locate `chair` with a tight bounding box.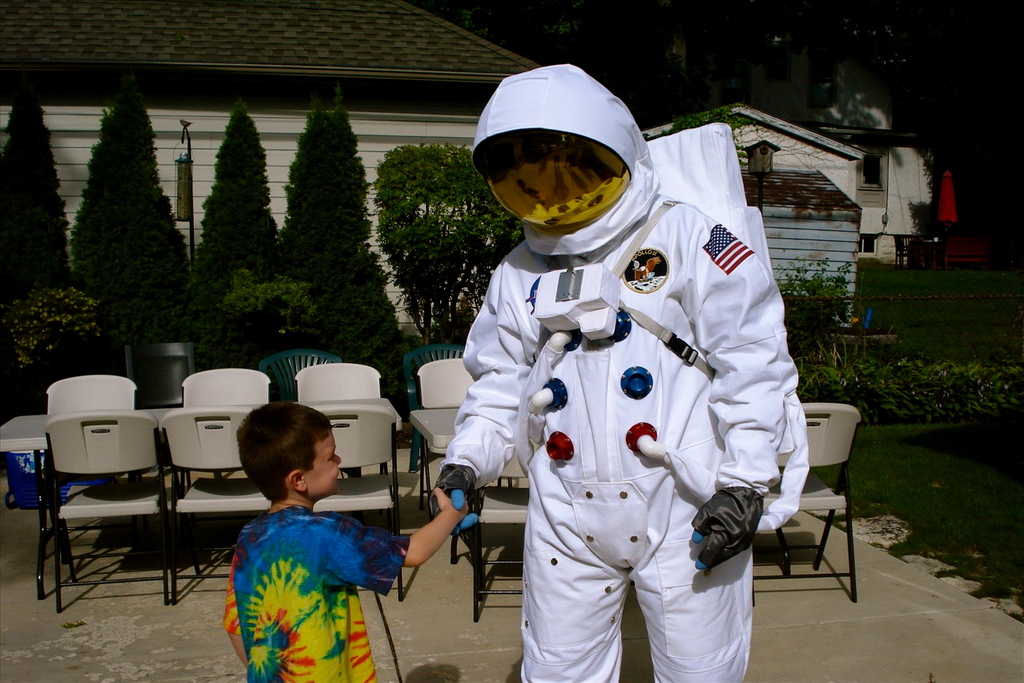
box(169, 369, 268, 549).
